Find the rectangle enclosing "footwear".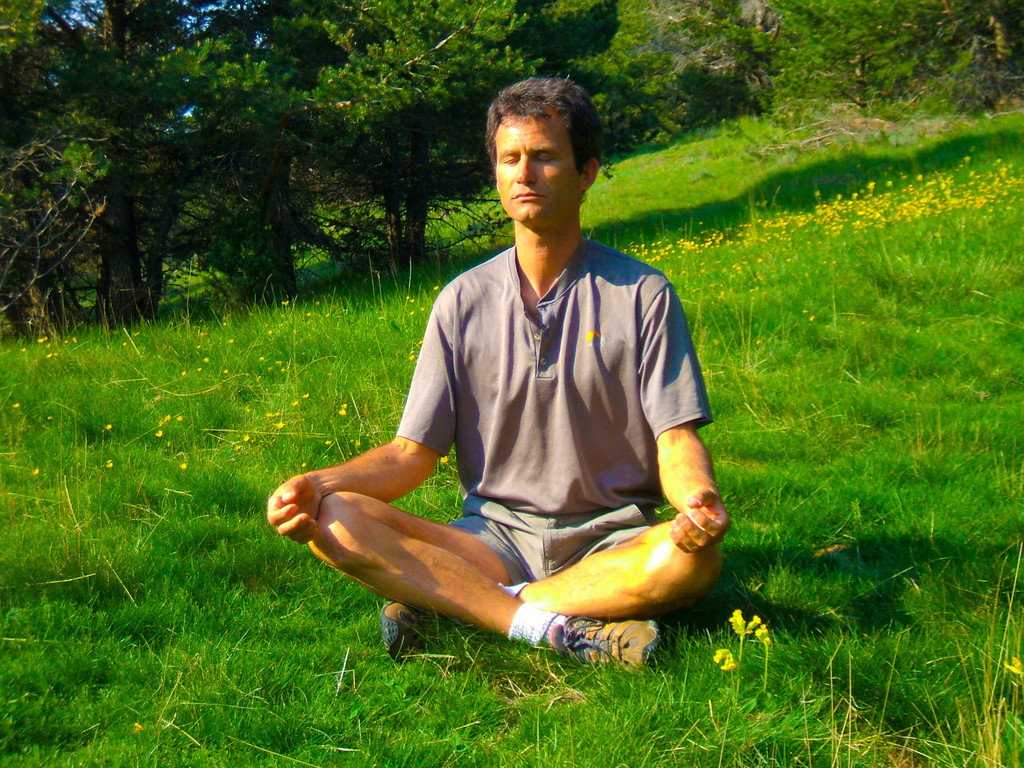
box(378, 598, 438, 662).
